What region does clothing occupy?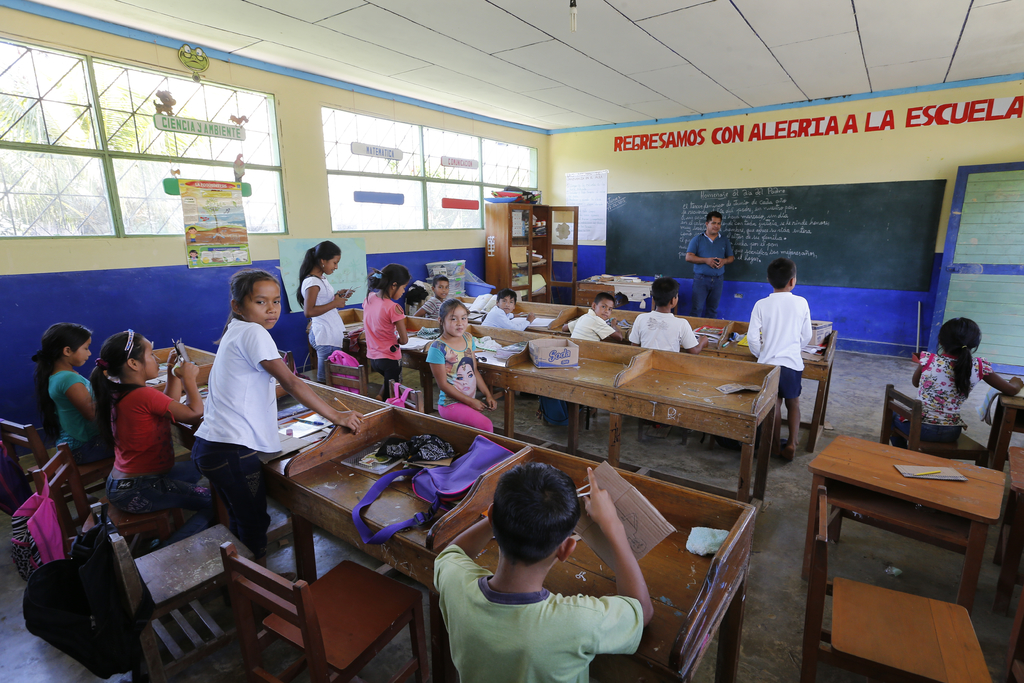
bbox=(419, 548, 649, 676).
